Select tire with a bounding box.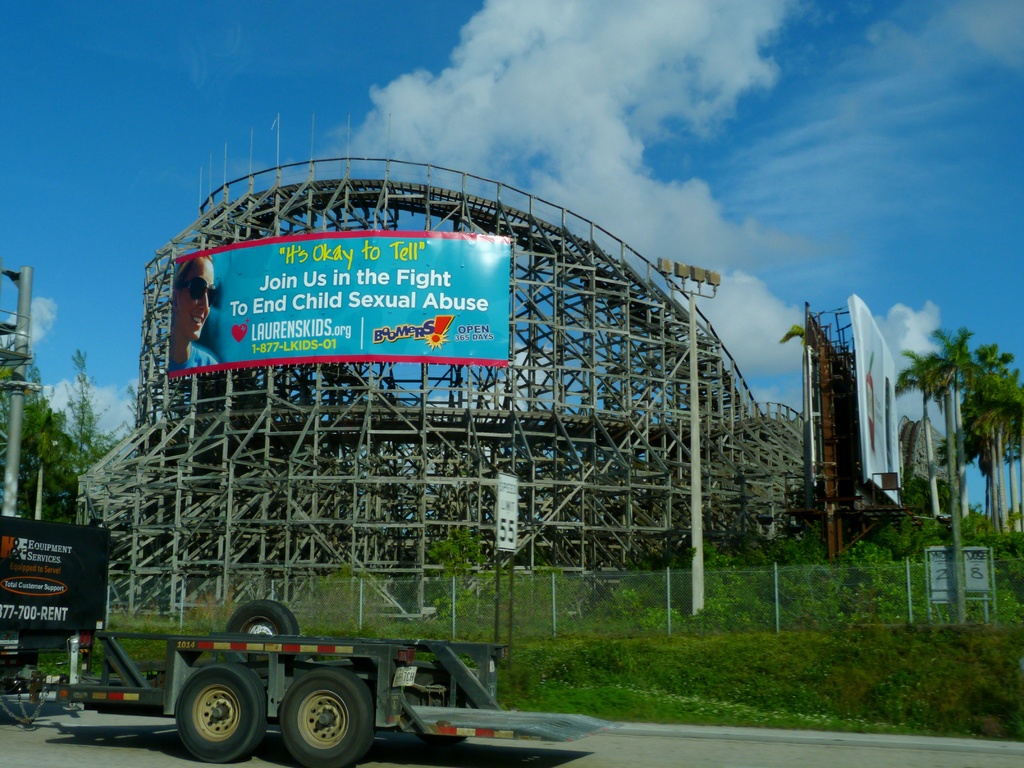
x1=271 y1=669 x2=352 y2=764.
